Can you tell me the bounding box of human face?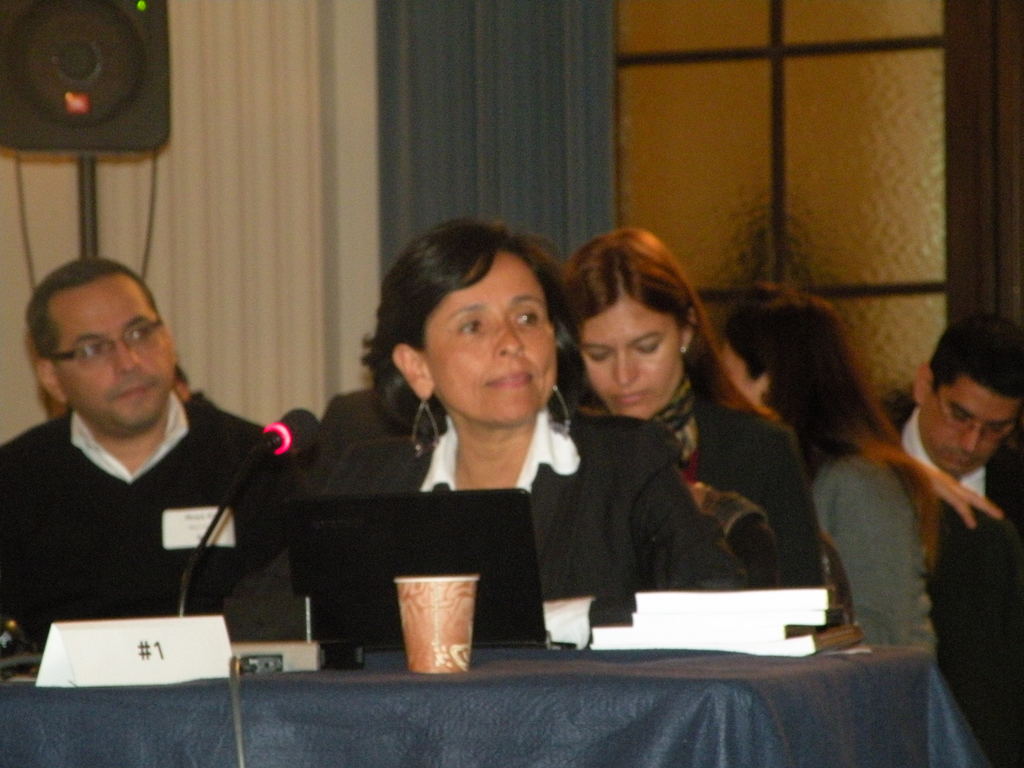
58,275,182,435.
